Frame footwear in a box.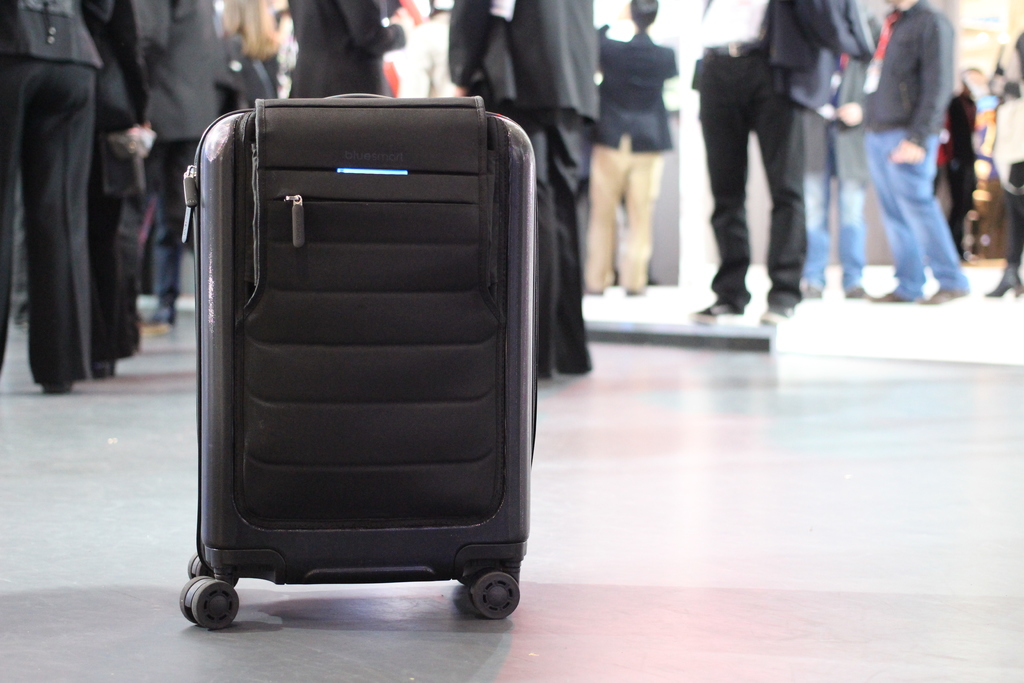
(left=848, top=284, right=872, bottom=299).
